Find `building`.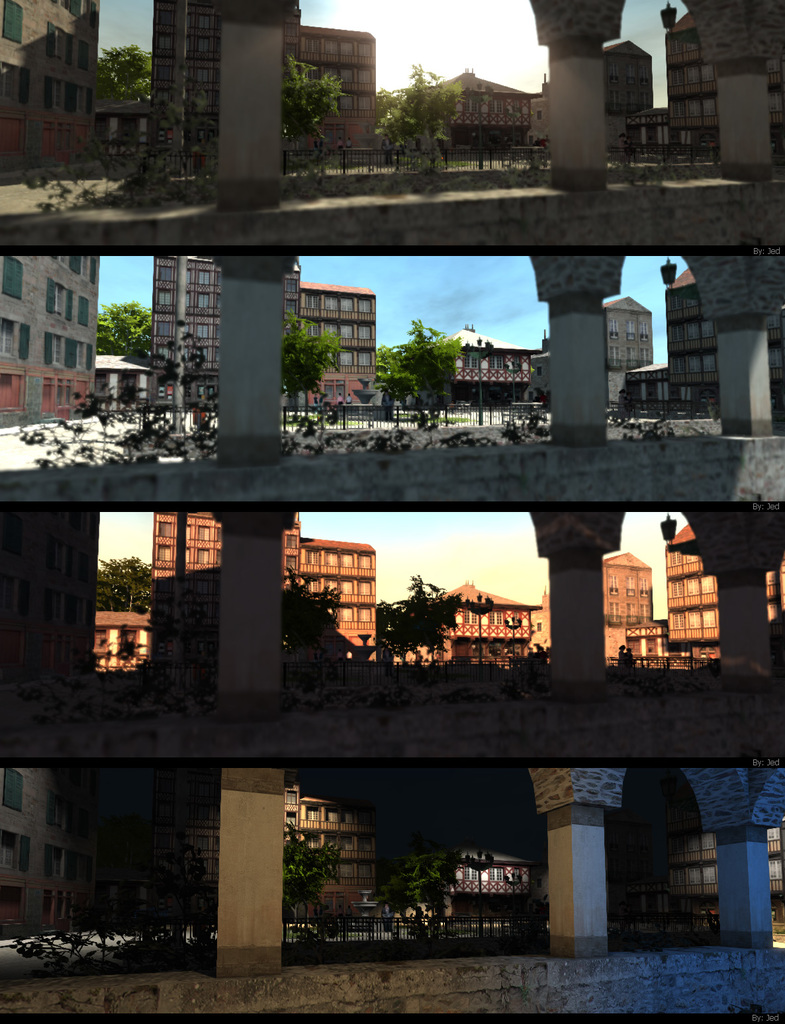
locate(0, 242, 88, 430).
